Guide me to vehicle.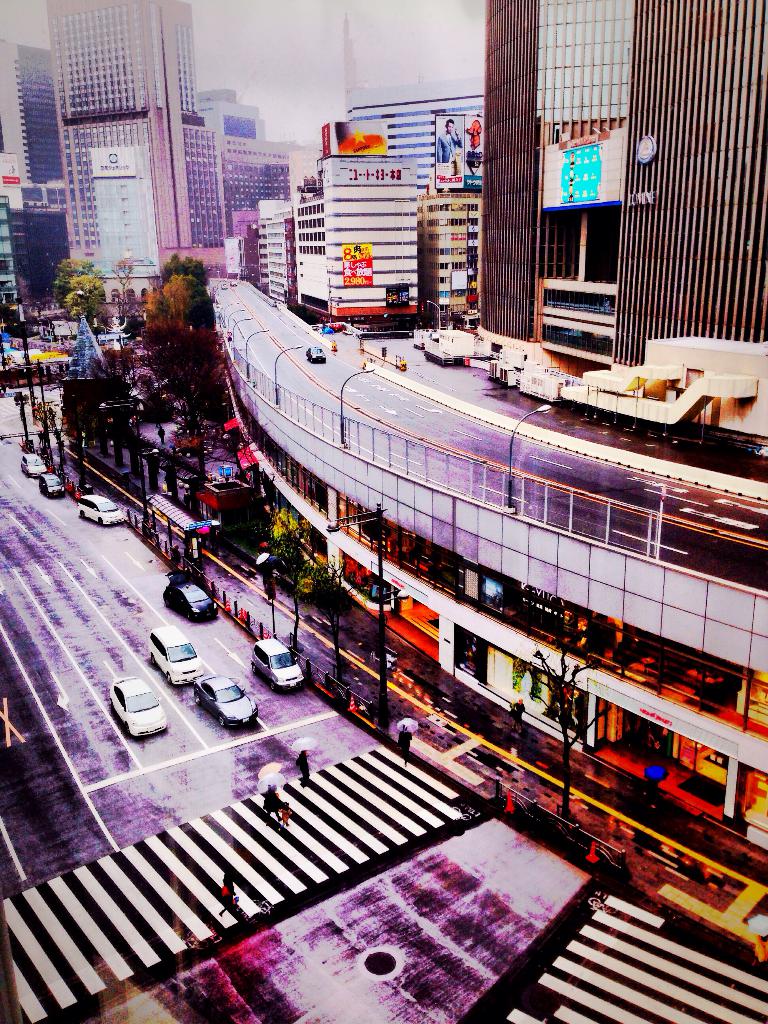
Guidance: (109, 659, 172, 736).
